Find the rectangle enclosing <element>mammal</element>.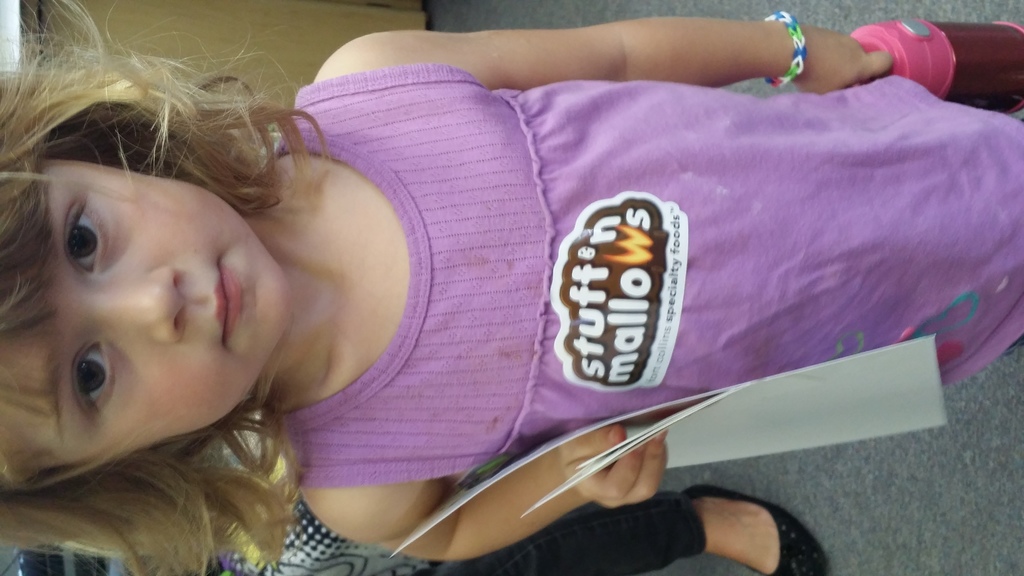
{"left": 42, "top": 22, "right": 998, "bottom": 545}.
